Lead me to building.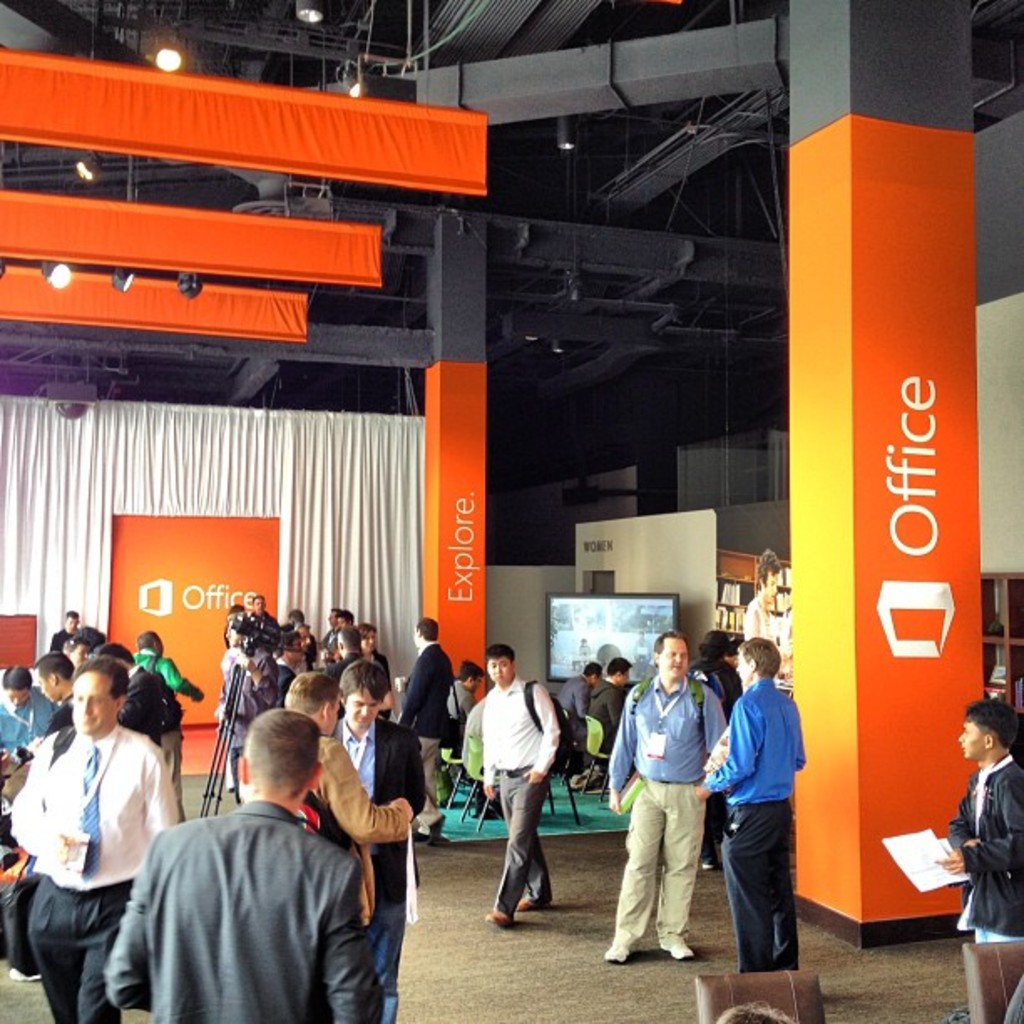
Lead to 0,0,1022,1022.
